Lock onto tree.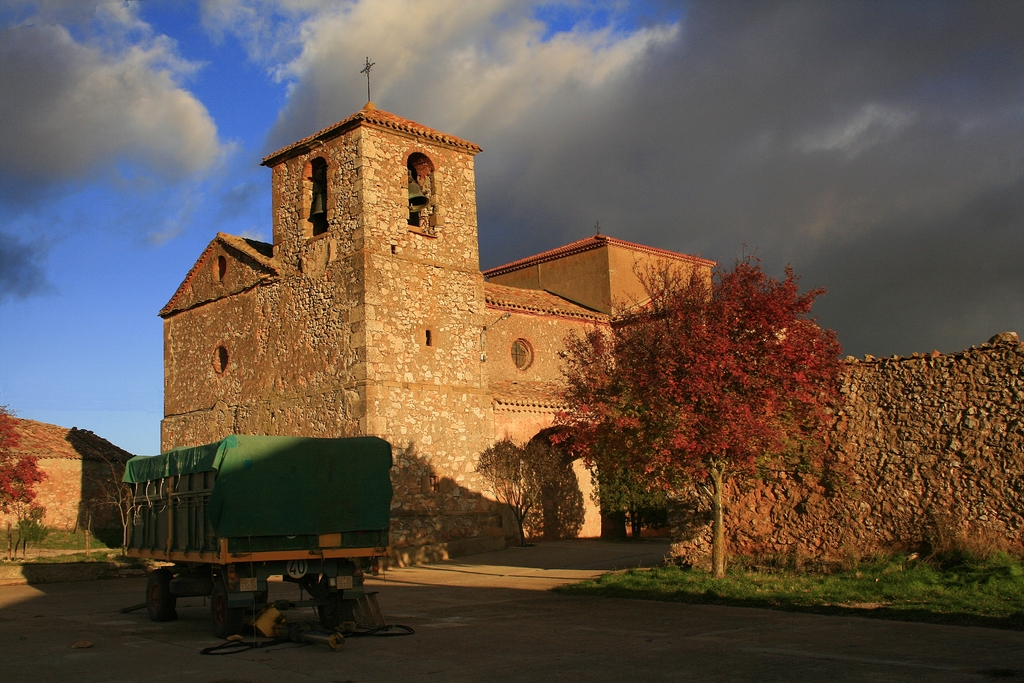
Locked: bbox(0, 407, 42, 511).
